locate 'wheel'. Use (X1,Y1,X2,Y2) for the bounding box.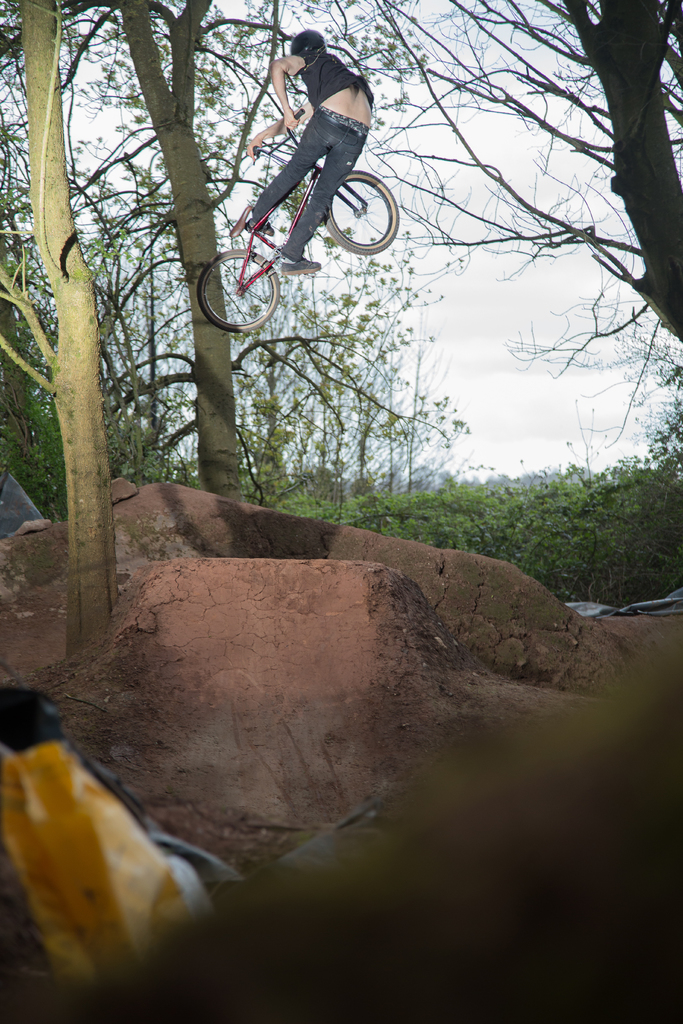
(197,234,275,316).
